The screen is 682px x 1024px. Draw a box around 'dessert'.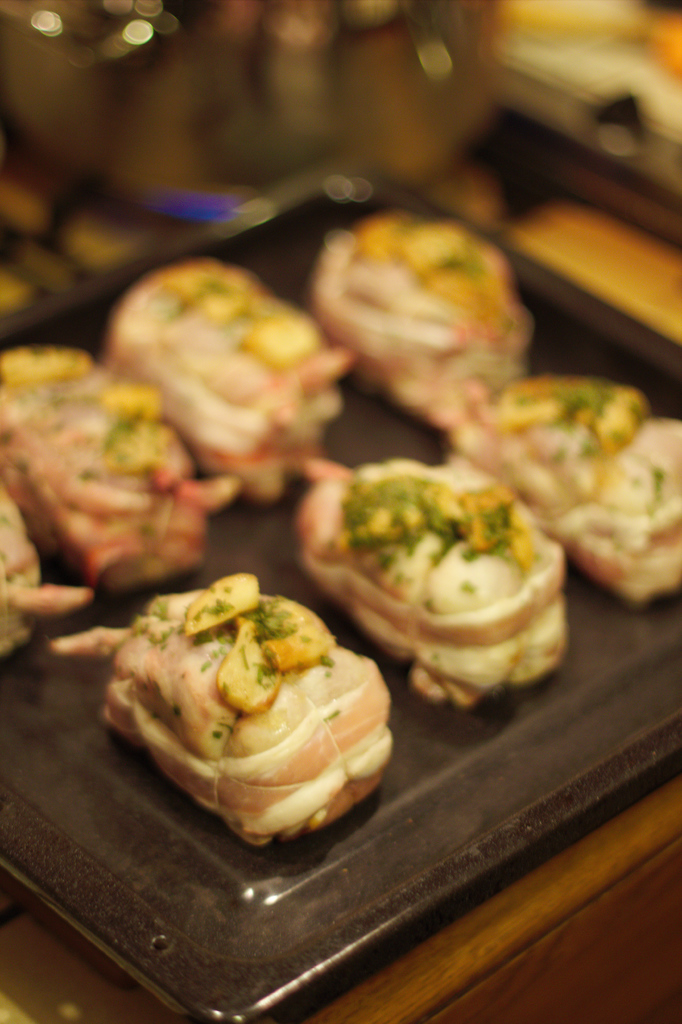
bbox=(95, 263, 340, 501).
